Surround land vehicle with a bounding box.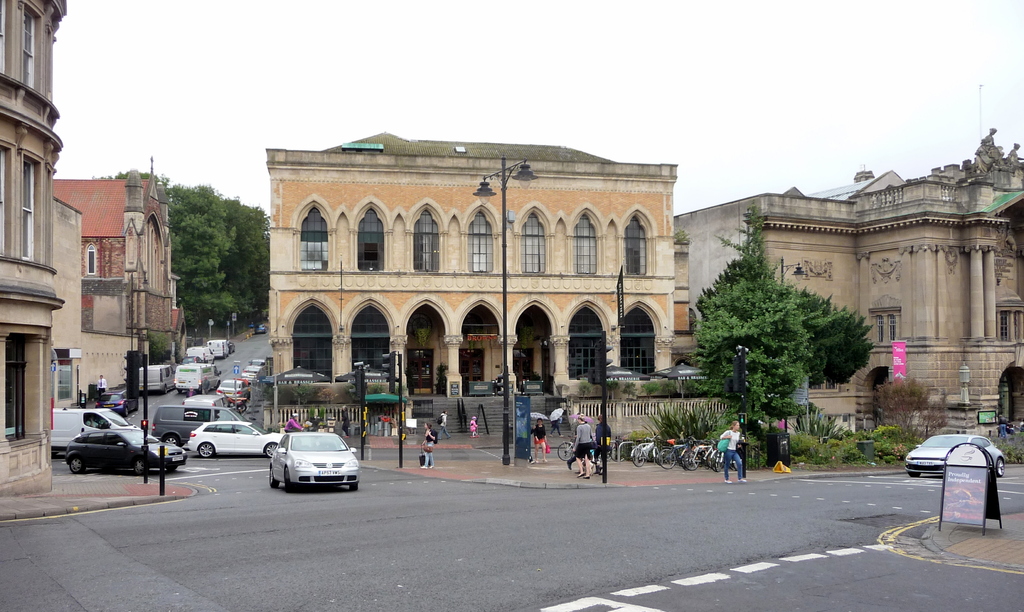
Rect(67, 430, 186, 474).
